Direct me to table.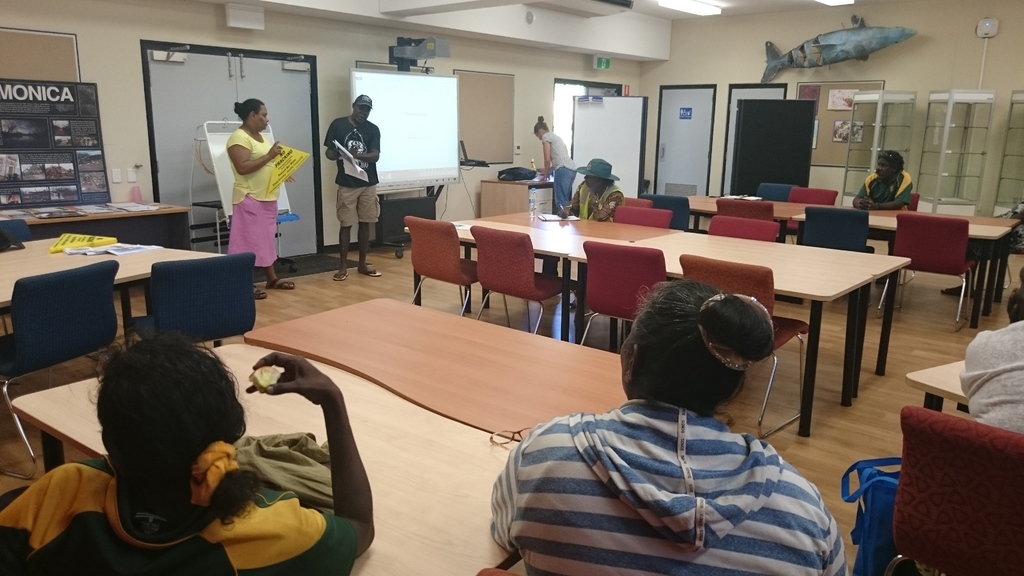
Direction: <region>0, 237, 225, 330</region>.
